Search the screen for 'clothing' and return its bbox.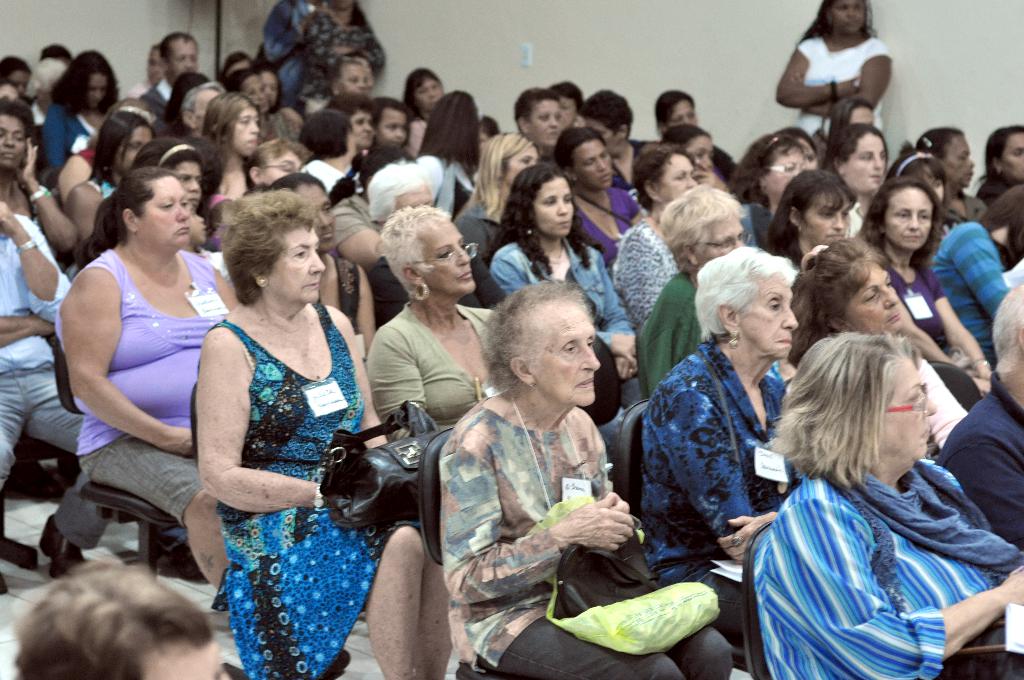
Found: bbox=(711, 147, 732, 185).
